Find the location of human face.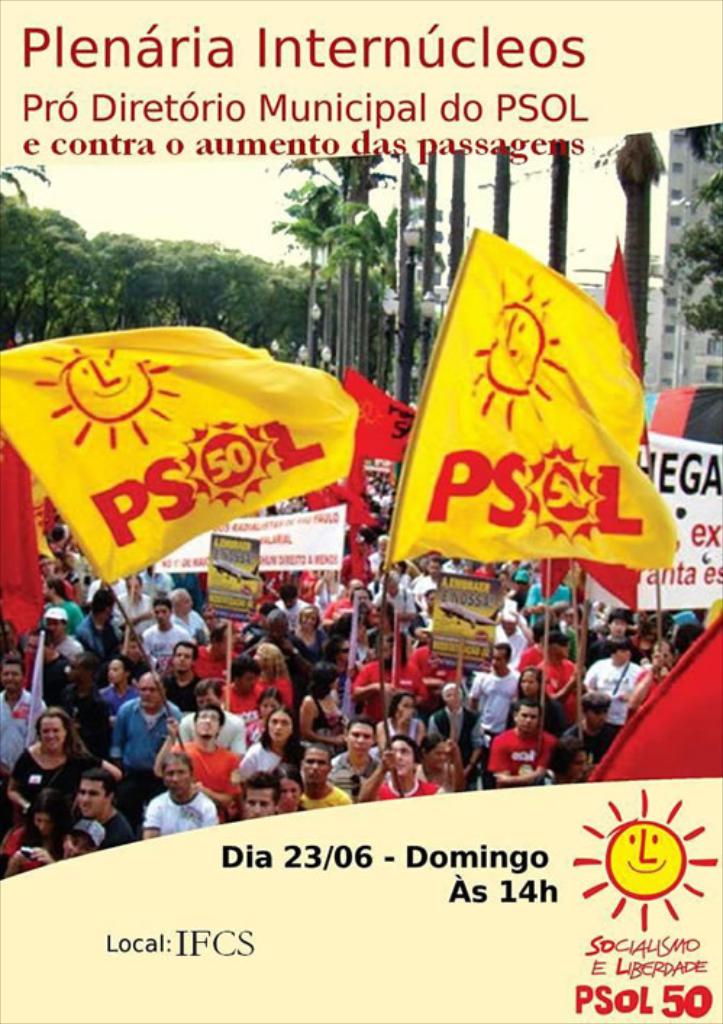
Location: bbox(264, 692, 275, 717).
